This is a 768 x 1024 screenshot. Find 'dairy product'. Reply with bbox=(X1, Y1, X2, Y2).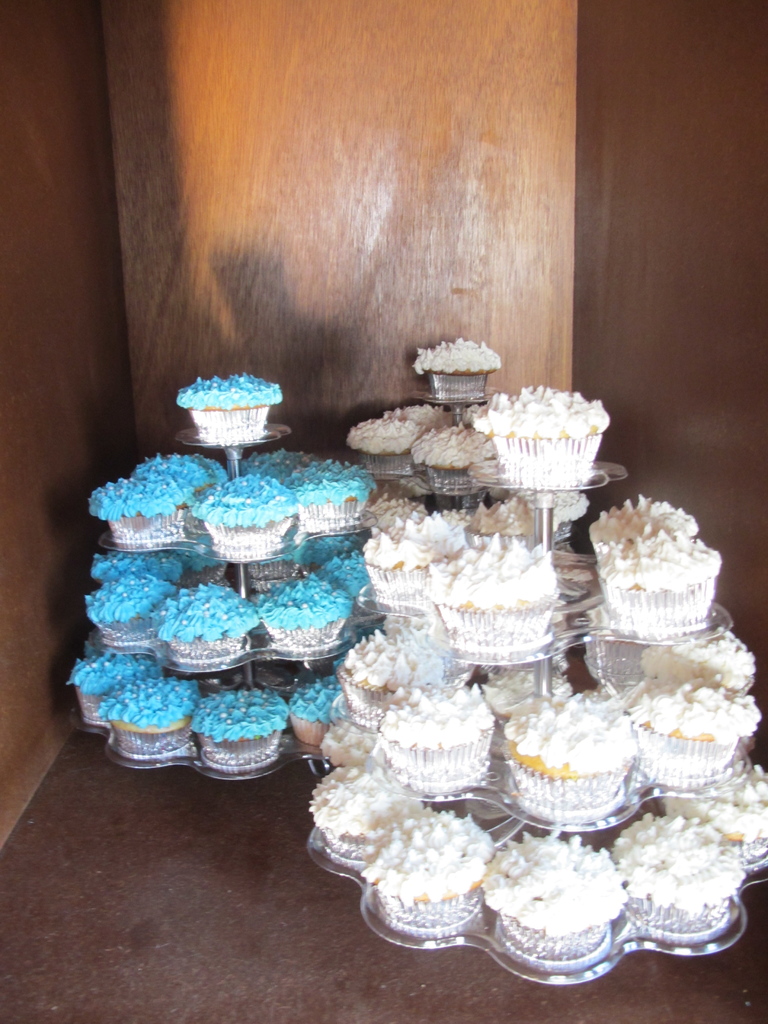
bbox=(186, 374, 273, 452).
